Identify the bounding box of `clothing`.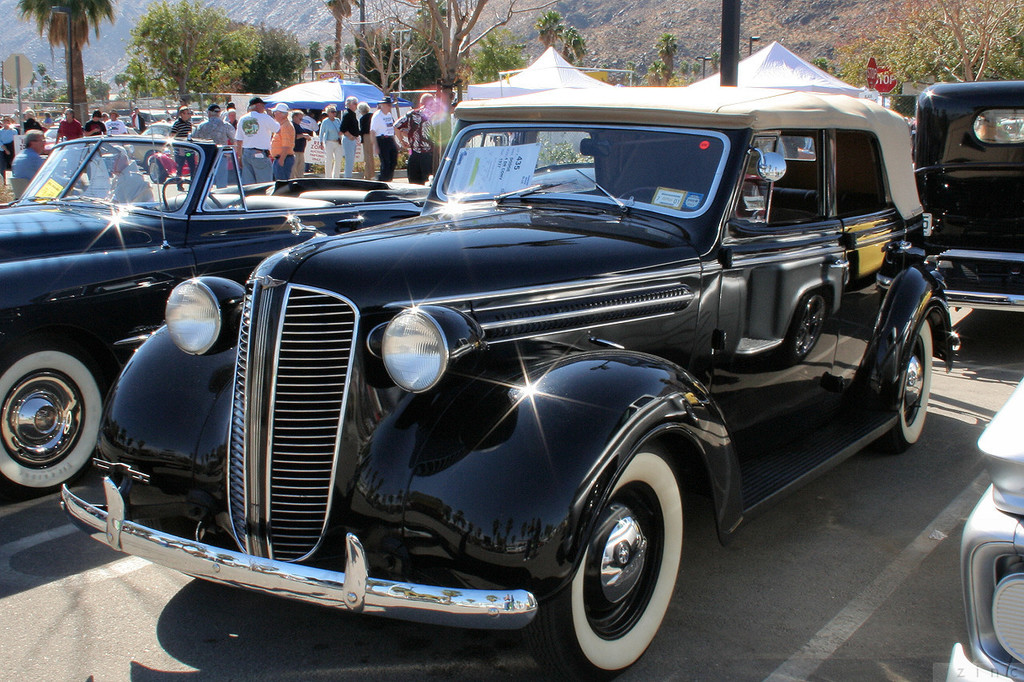
(left=235, top=111, right=281, bottom=183).
